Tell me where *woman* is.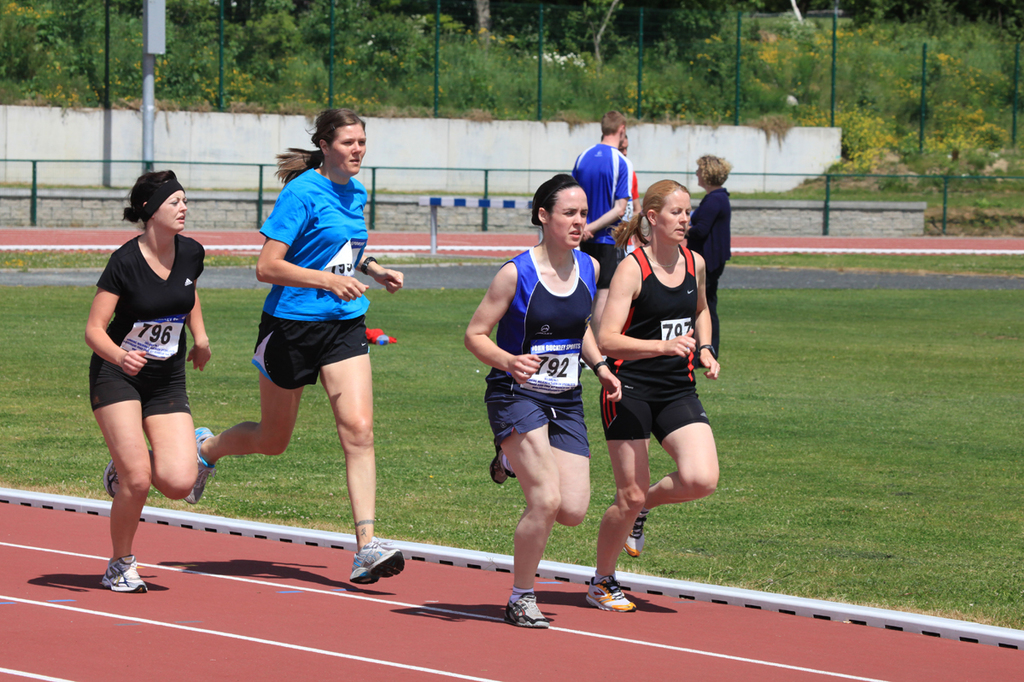
*woman* is at region(685, 154, 729, 358).
